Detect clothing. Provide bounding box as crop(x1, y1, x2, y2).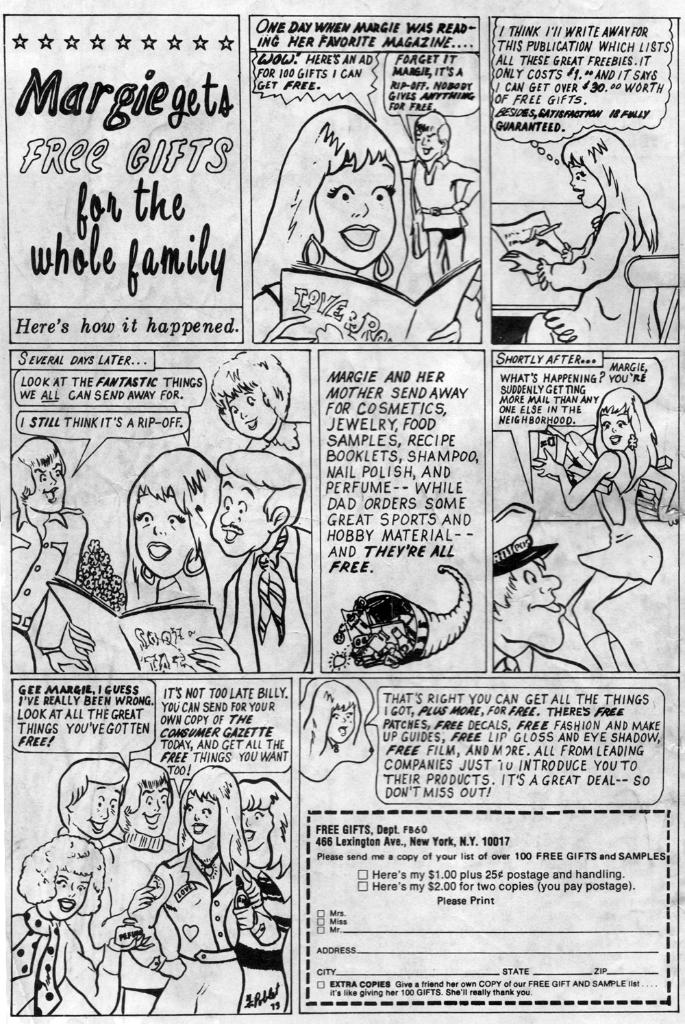
crop(493, 643, 590, 672).
